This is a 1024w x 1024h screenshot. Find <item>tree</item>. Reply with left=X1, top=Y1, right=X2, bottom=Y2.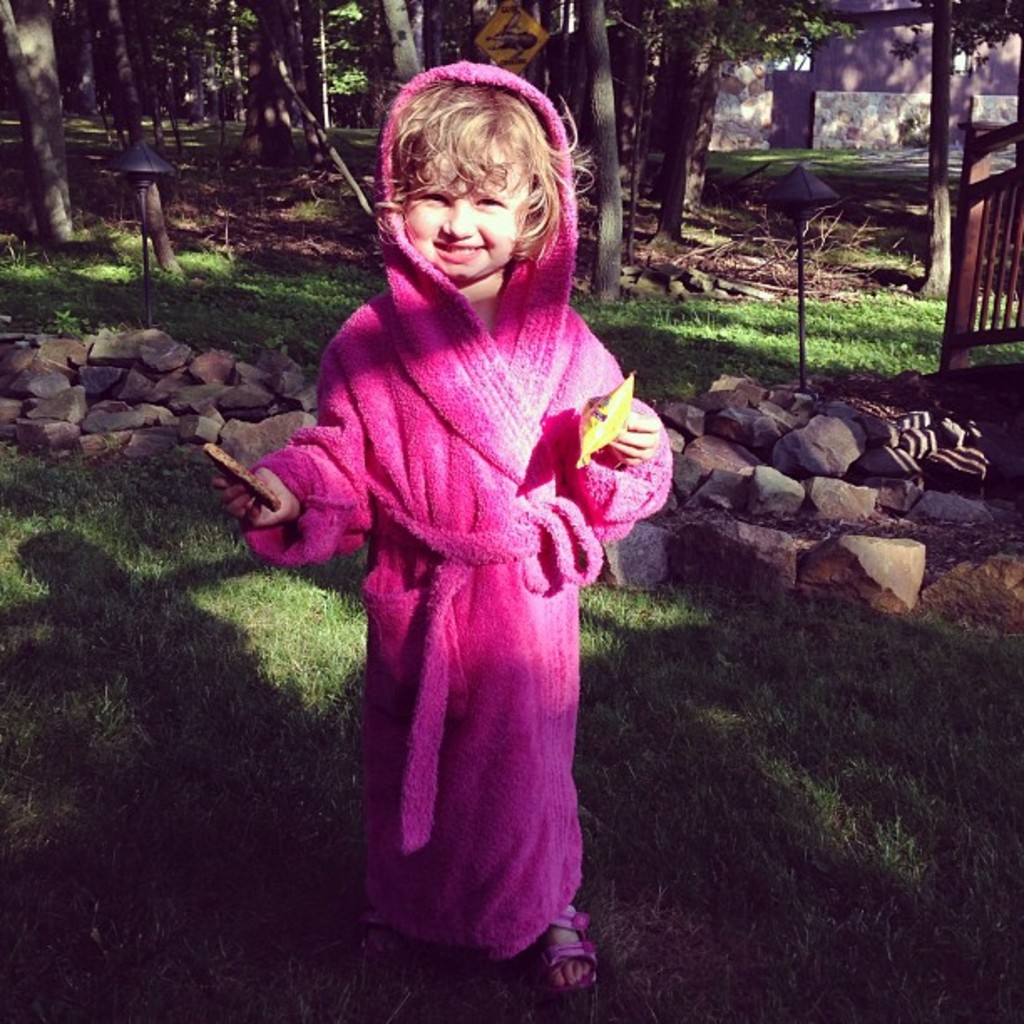
left=0, top=0, right=112, bottom=273.
